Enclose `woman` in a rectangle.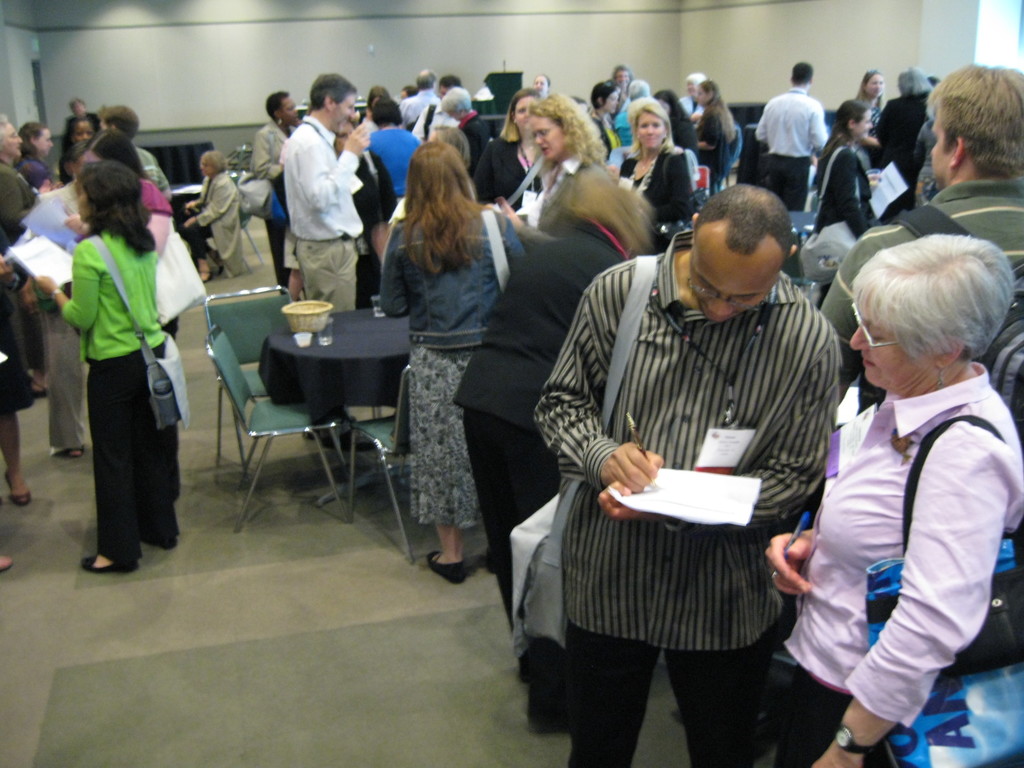
490,95,602,239.
